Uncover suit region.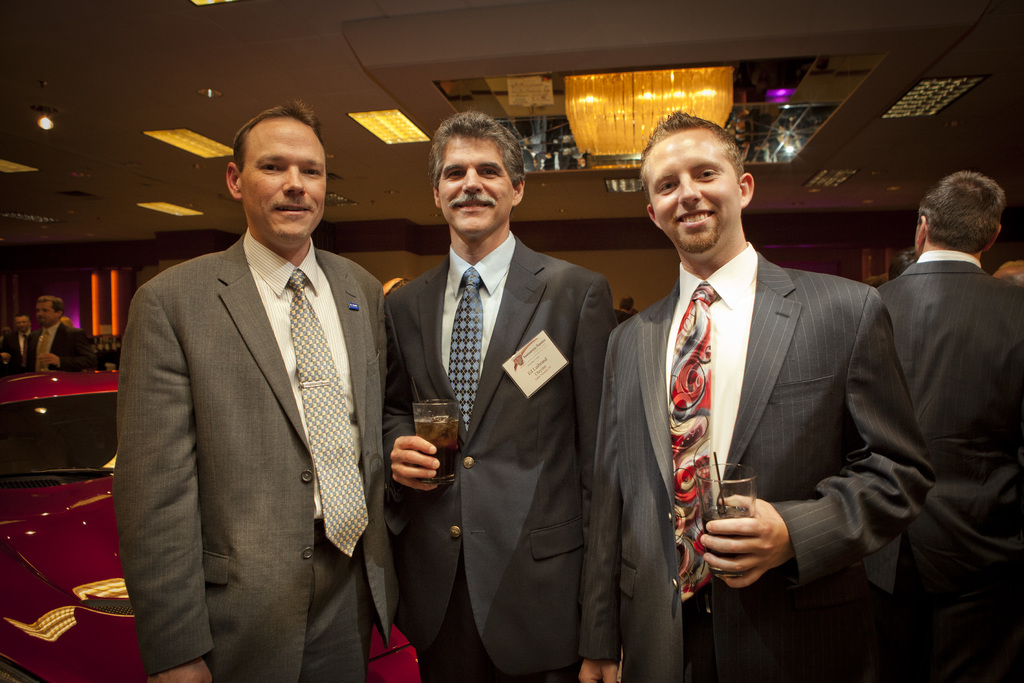
Uncovered: <bbox>376, 227, 618, 682</bbox>.
